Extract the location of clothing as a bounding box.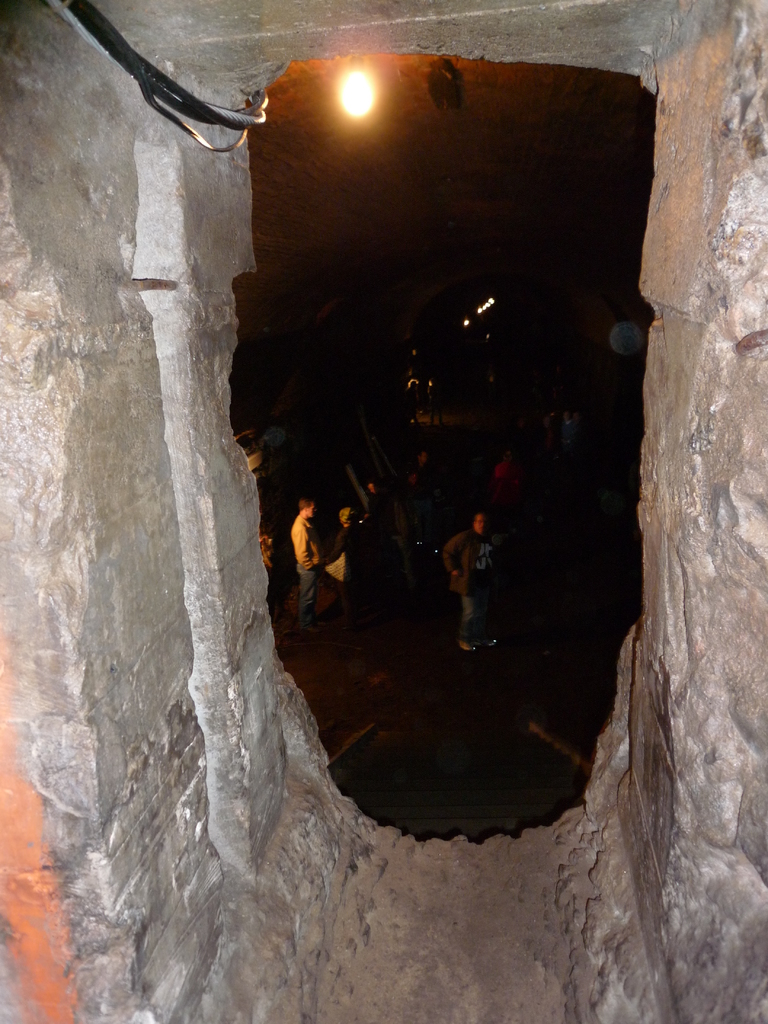
bbox=[293, 515, 323, 627].
